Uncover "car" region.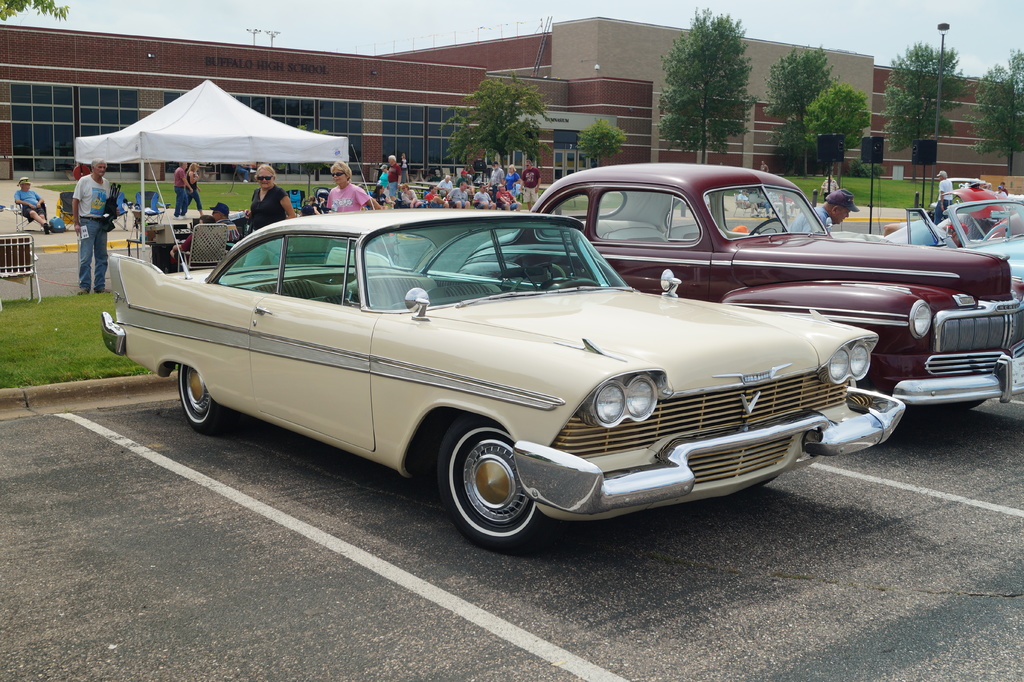
Uncovered: [x1=456, y1=157, x2=1023, y2=419].
